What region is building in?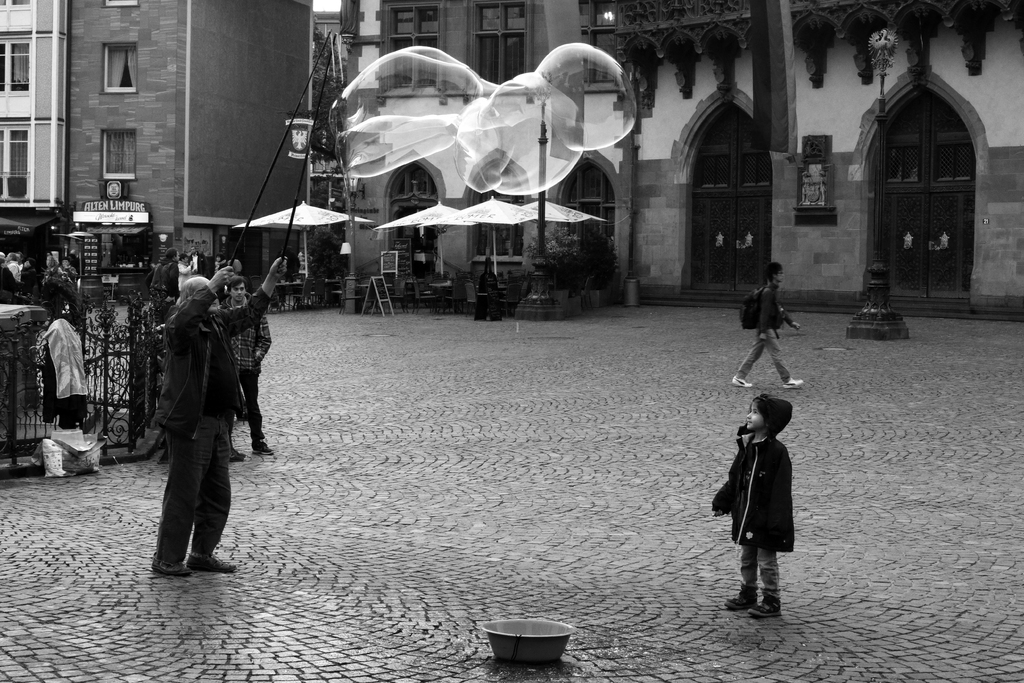
Rect(0, 0, 312, 286).
